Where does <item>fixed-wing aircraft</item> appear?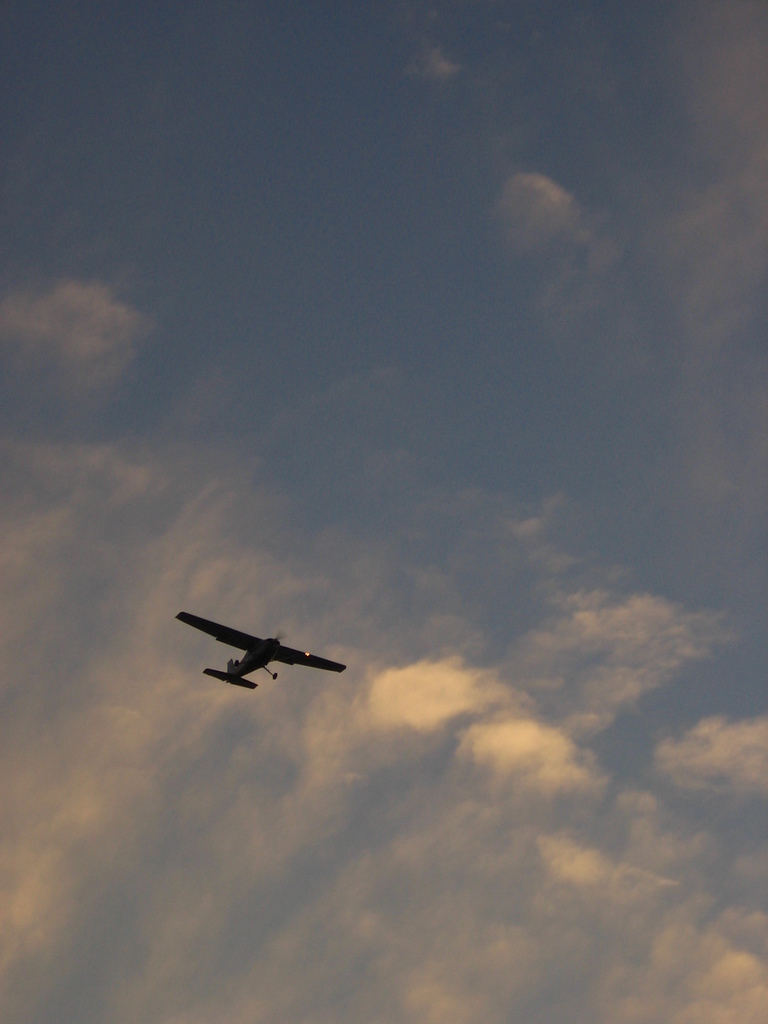
Appears at left=173, top=608, right=344, bottom=709.
